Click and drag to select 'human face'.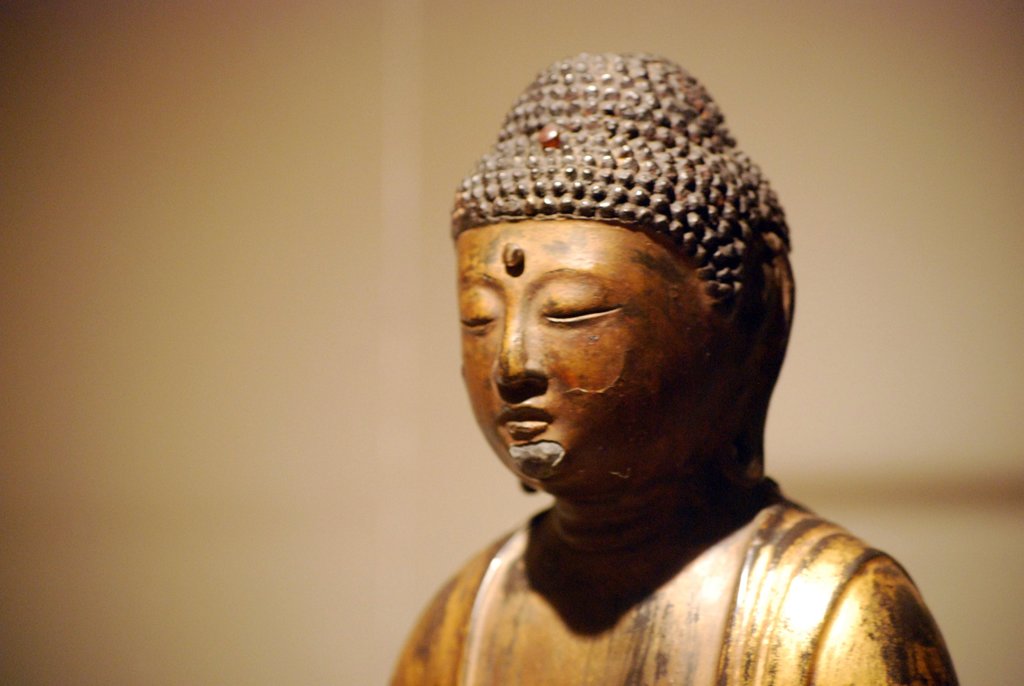
Selection: [458, 217, 747, 496].
